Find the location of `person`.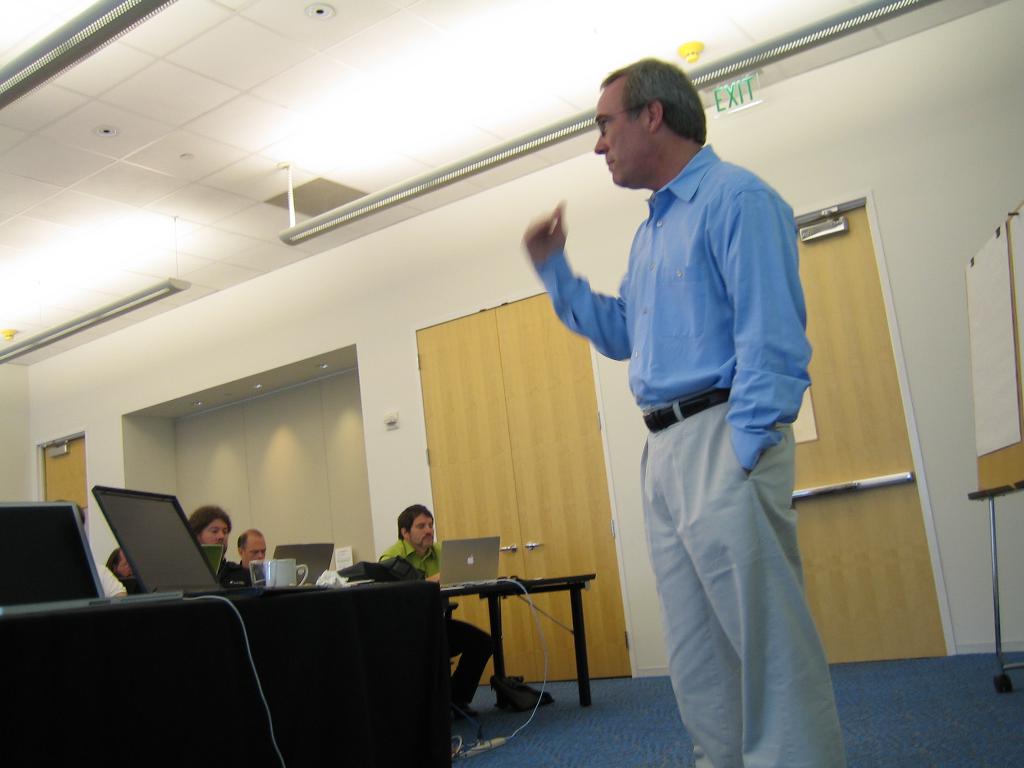
Location: rect(191, 502, 255, 586).
